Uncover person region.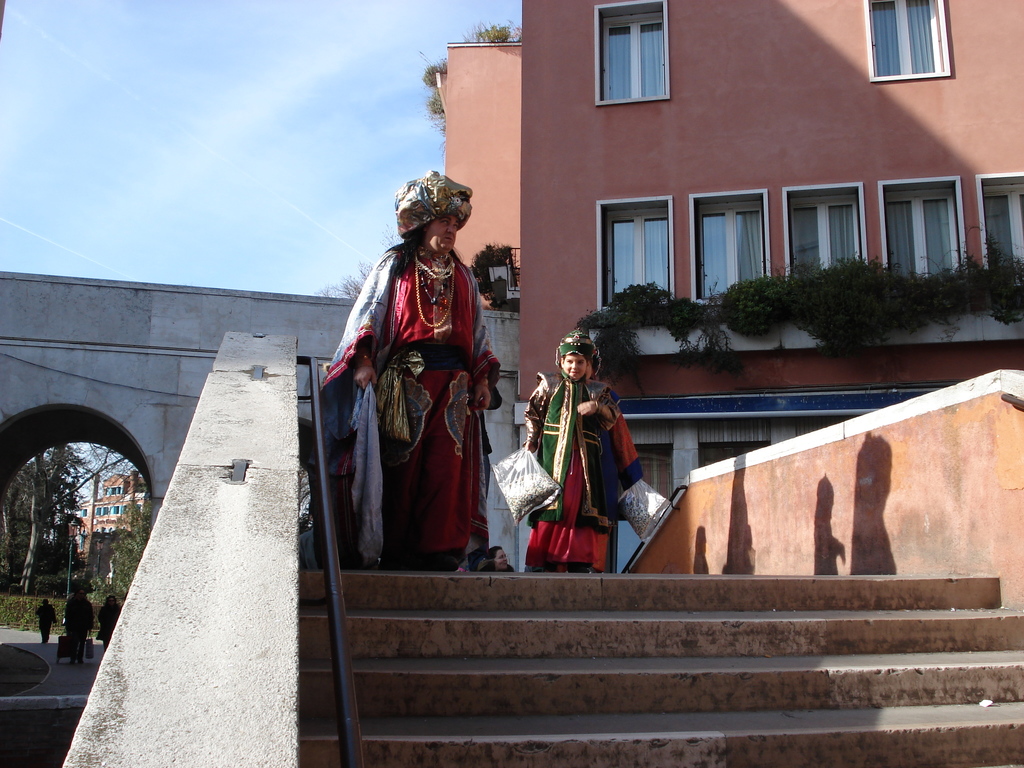
Uncovered: box(510, 322, 652, 574).
